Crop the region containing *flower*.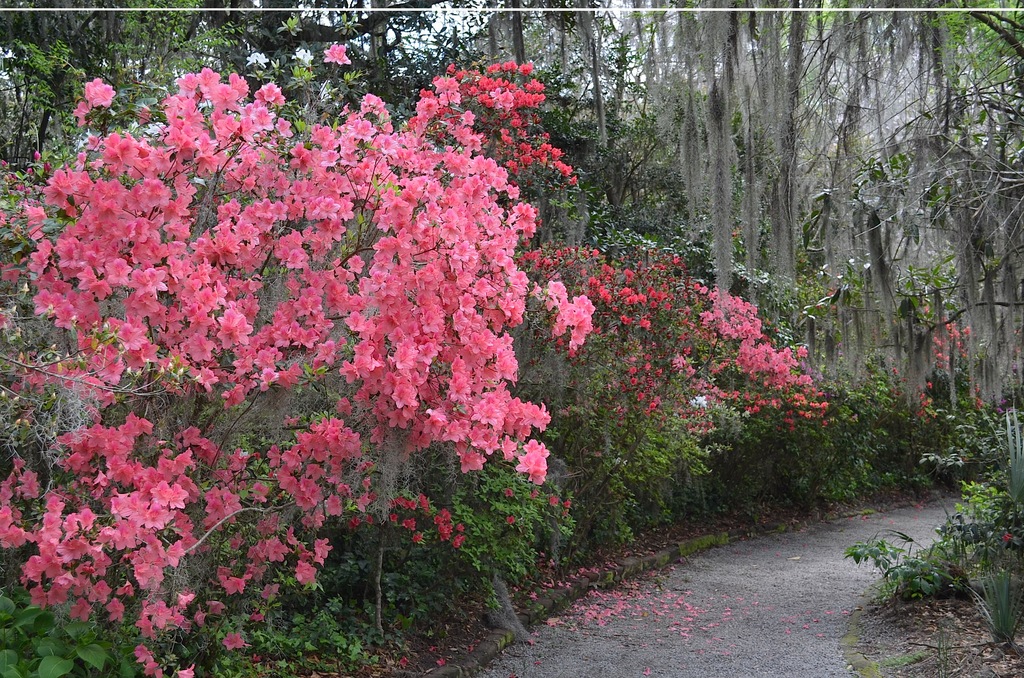
Crop region: {"x1": 573, "y1": 295, "x2": 597, "y2": 314}.
